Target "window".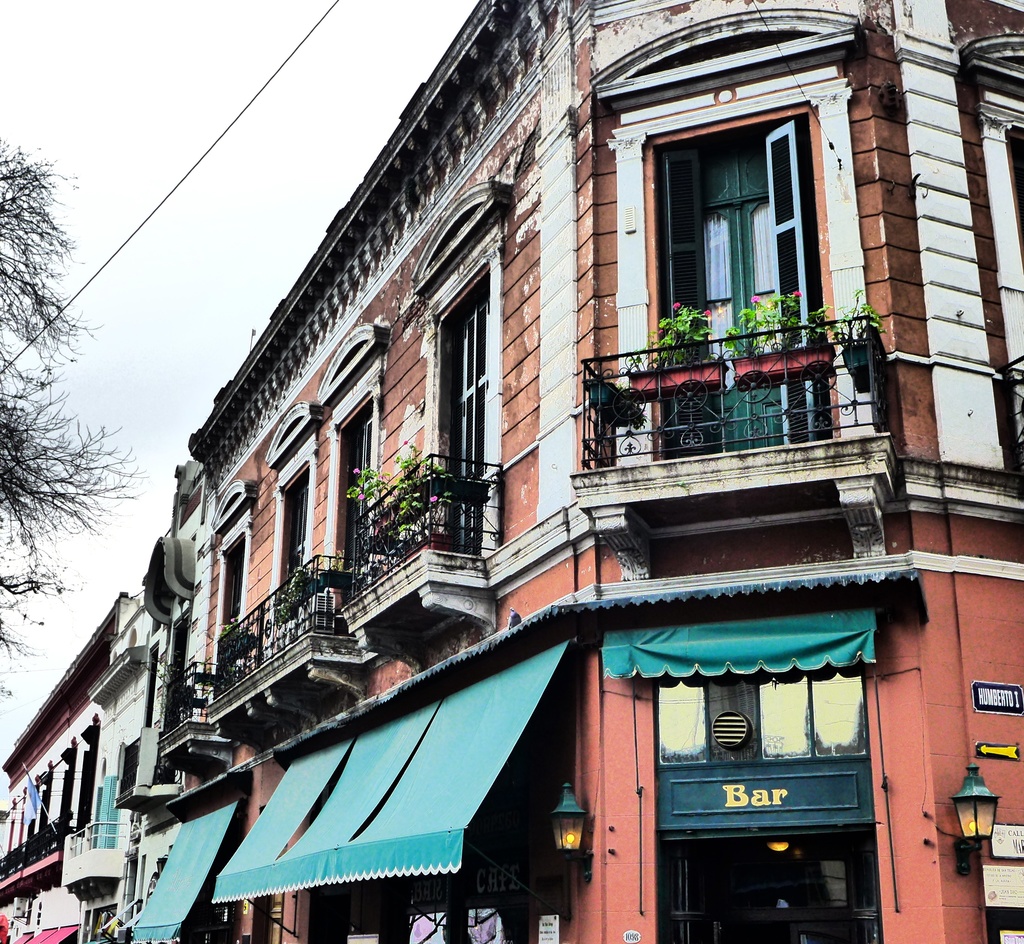
Target region: [225, 539, 246, 649].
